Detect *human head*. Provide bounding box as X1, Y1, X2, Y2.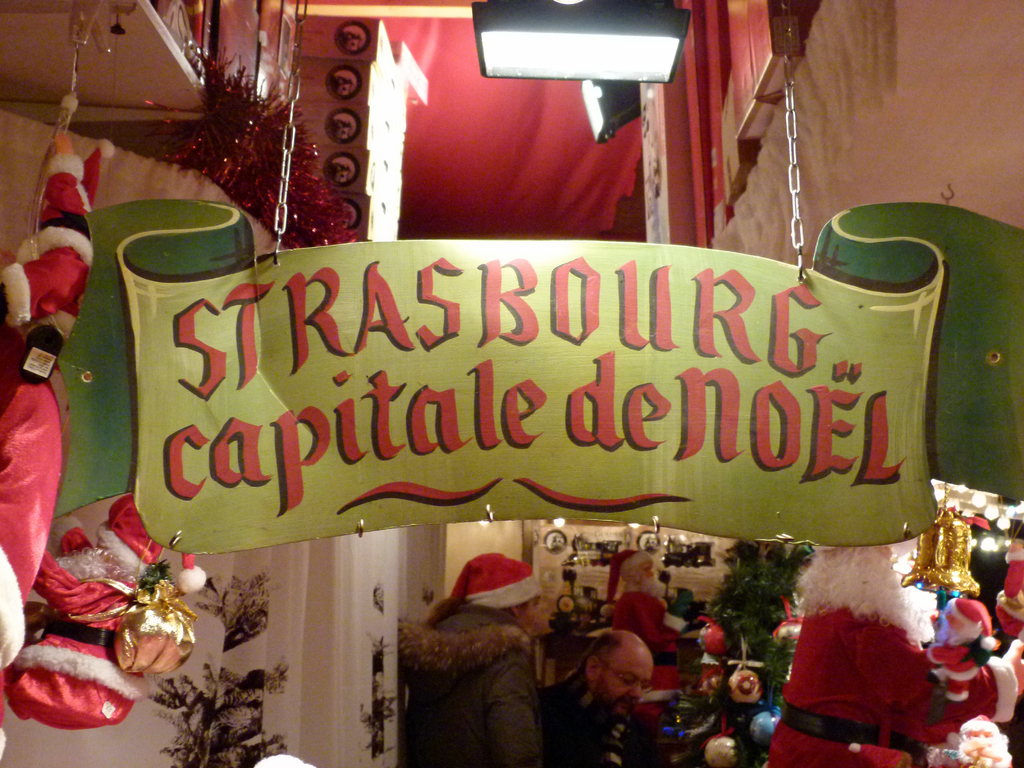
470, 559, 539, 627.
